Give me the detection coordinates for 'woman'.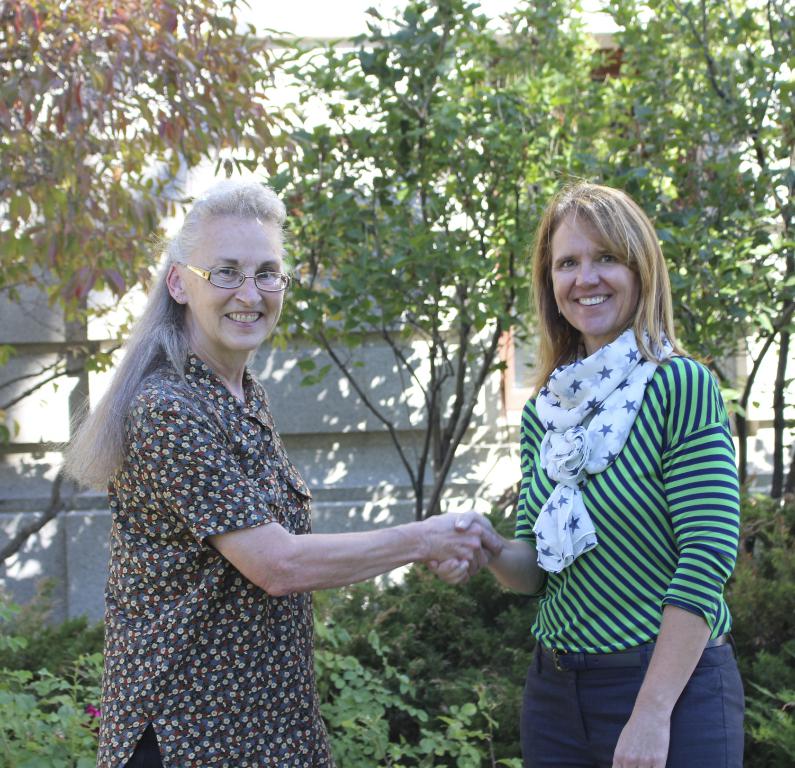
rect(30, 184, 461, 767).
